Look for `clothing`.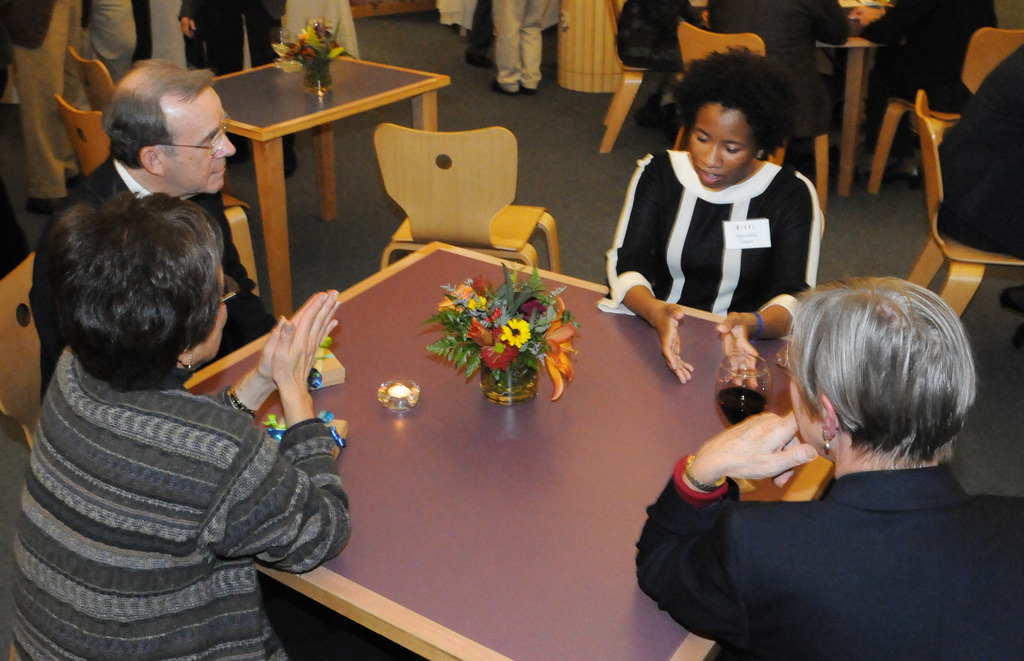
Found: bbox=[489, 0, 550, 86].
